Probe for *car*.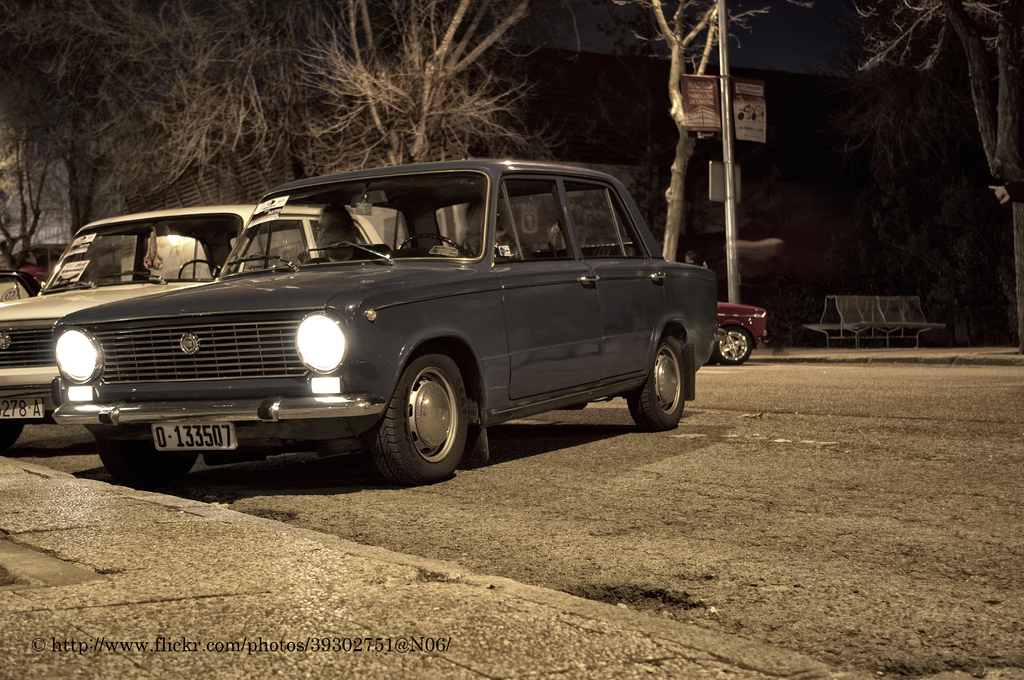
Probe result: pyautogui.locateOnScreen(0, 269, 40, 302).
